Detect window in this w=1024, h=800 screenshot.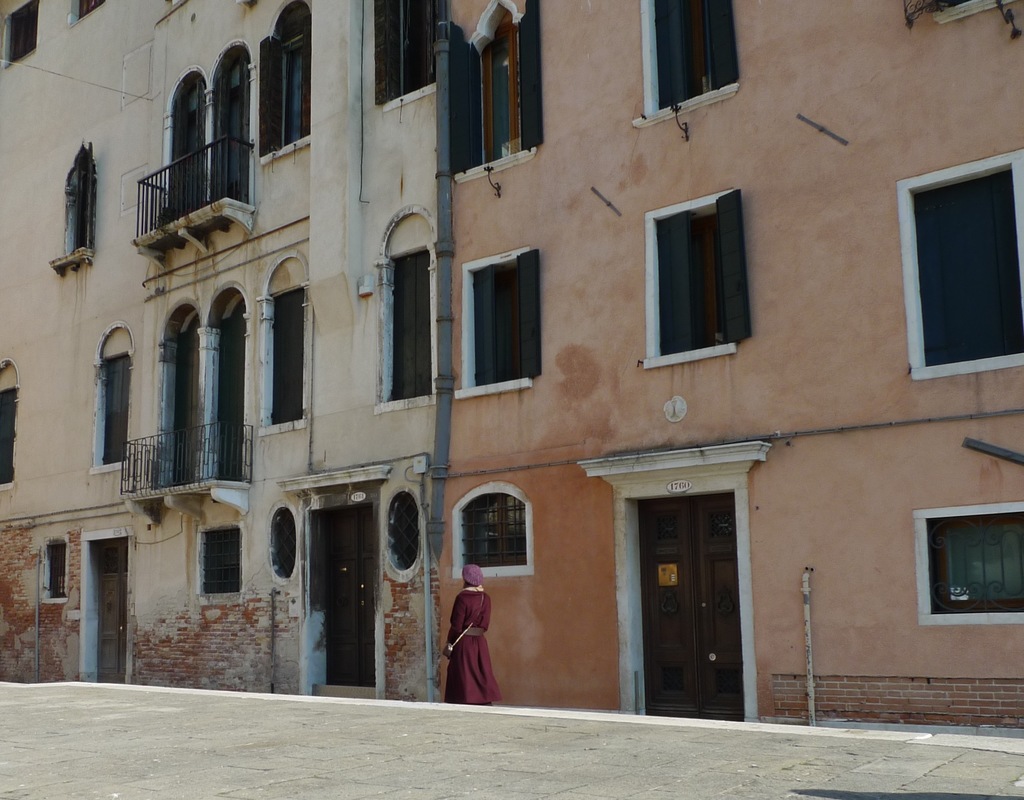
Detection: 42, 548, 66, 600.
